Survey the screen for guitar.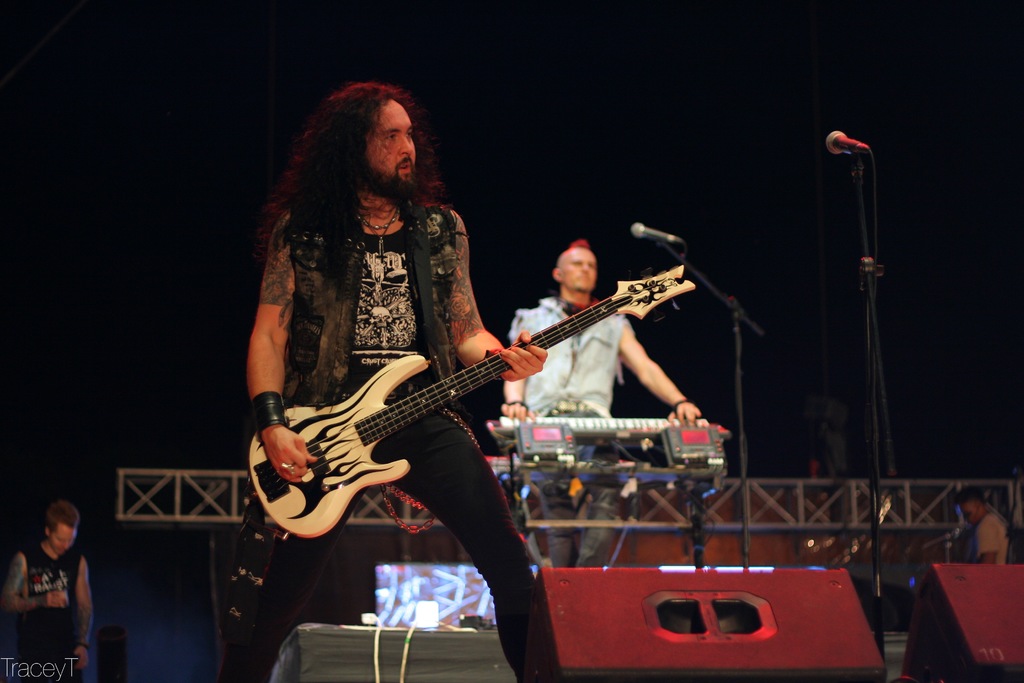
Survey found: <bbox>243, 263, 701, 539</bbox>.
